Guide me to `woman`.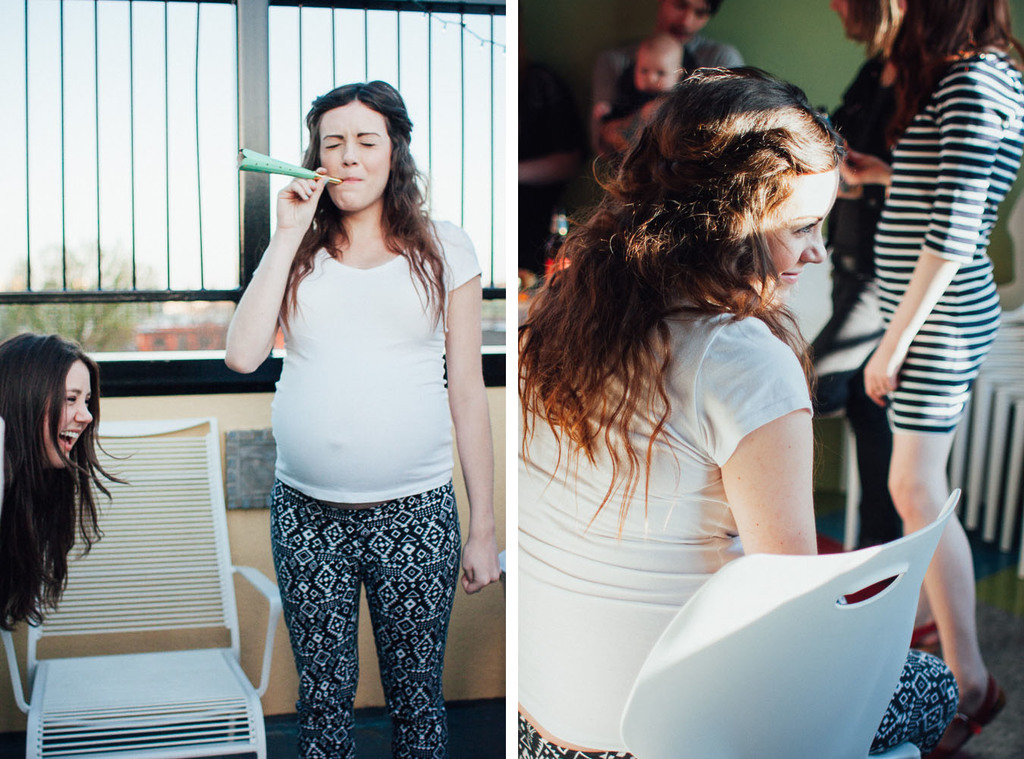
Guidance: [left=212, top=65, right=502, bottom=751].
